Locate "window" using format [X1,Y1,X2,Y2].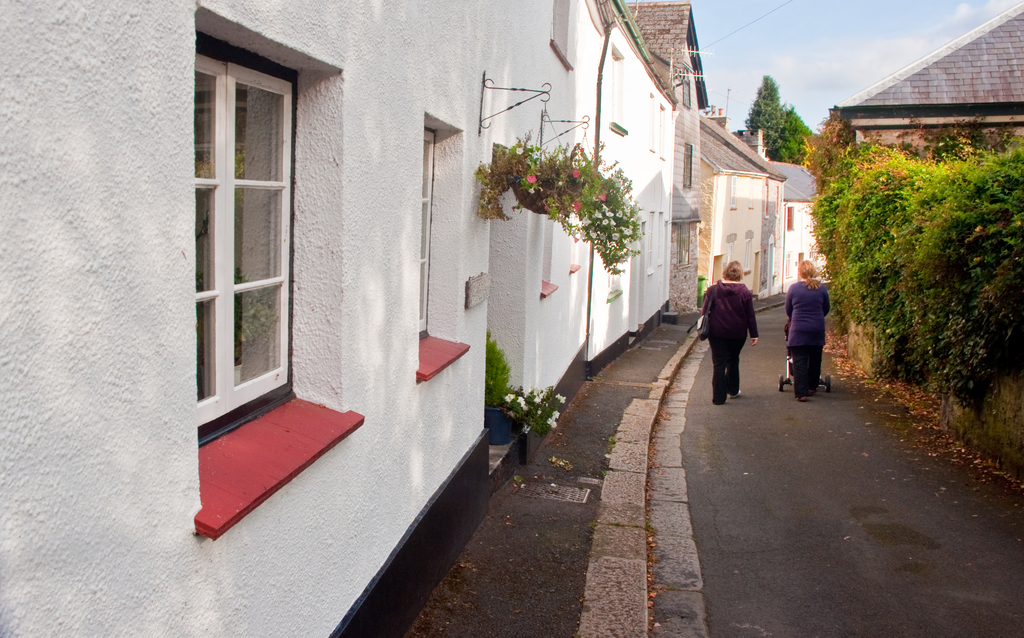
[647,214,653,269].
